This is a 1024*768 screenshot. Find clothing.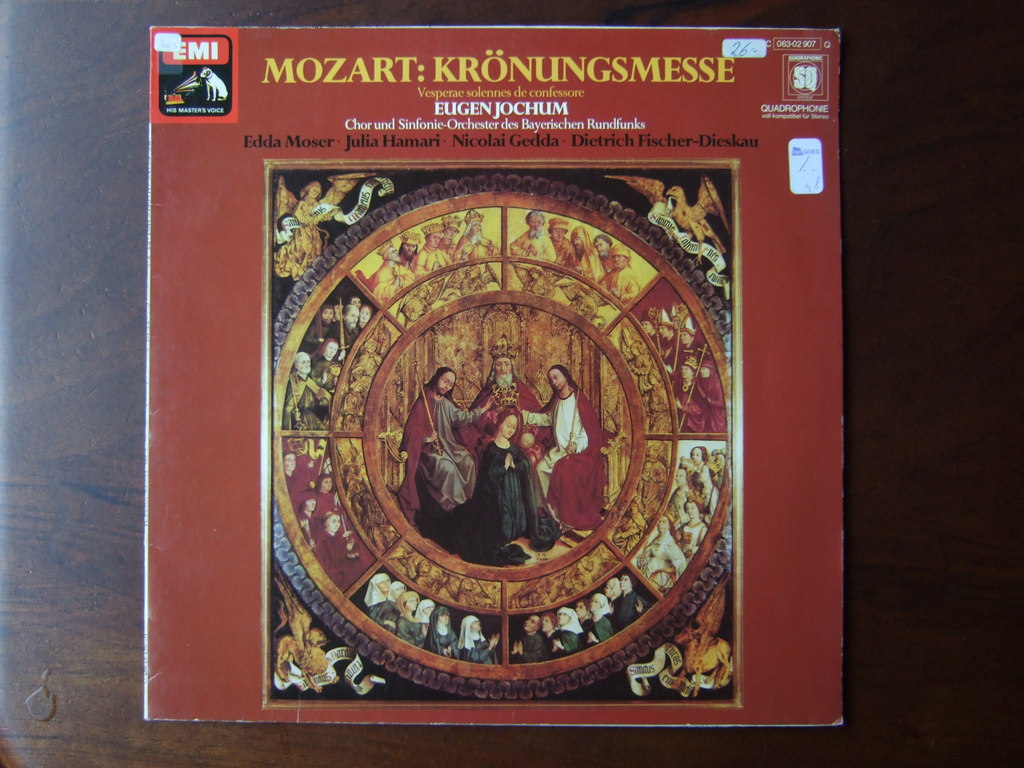
Bounding box: [left=284, top=367, right=330, bottom=431].
